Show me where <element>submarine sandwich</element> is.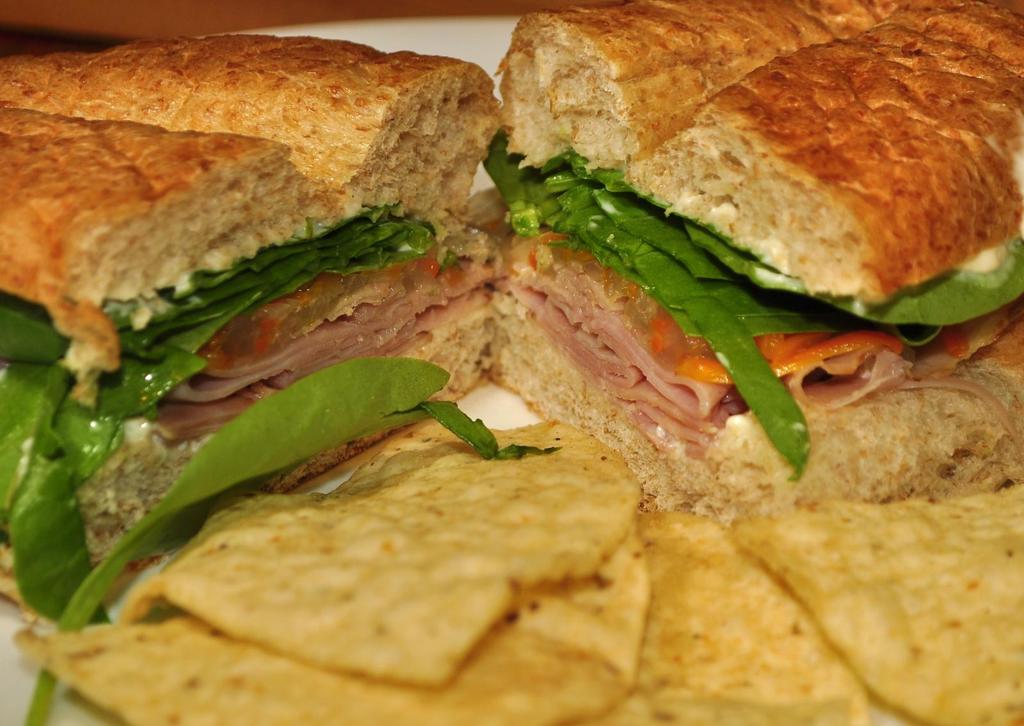
<element>submarine sandwich</element> is at box(461, 0, 1023, 523).
